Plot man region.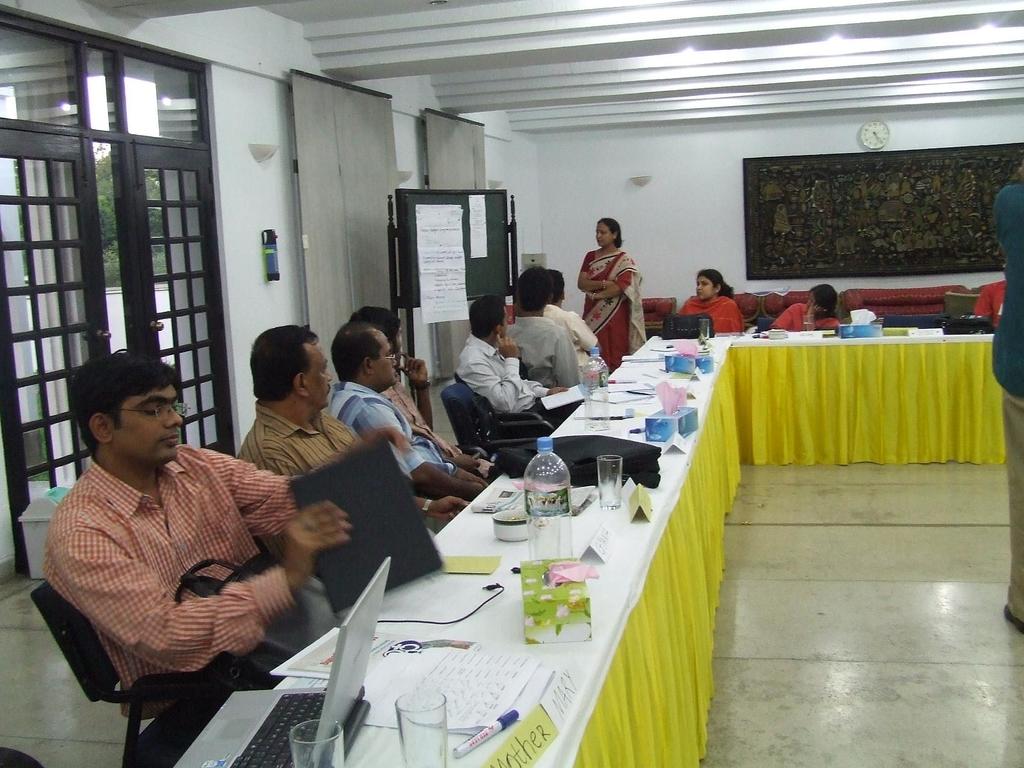
Plotted at bbox(508, 267, 582, 385).
